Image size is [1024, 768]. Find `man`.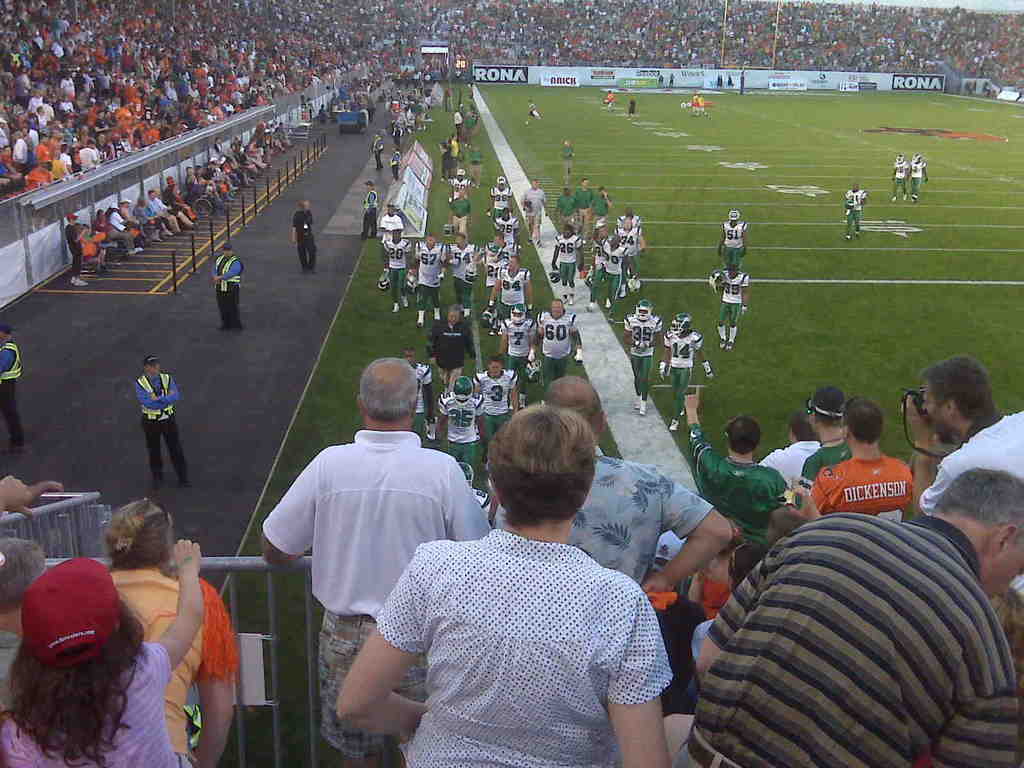
BBox(899, 355, 1023, 595).
